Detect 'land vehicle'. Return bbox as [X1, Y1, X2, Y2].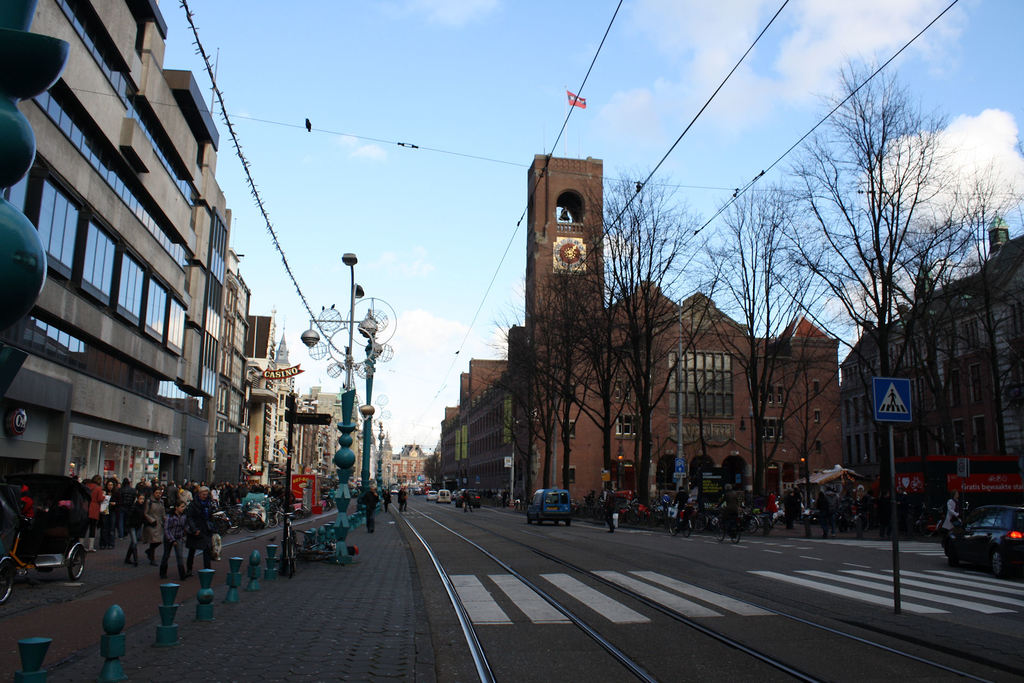
[436, 486, 451, 505].
